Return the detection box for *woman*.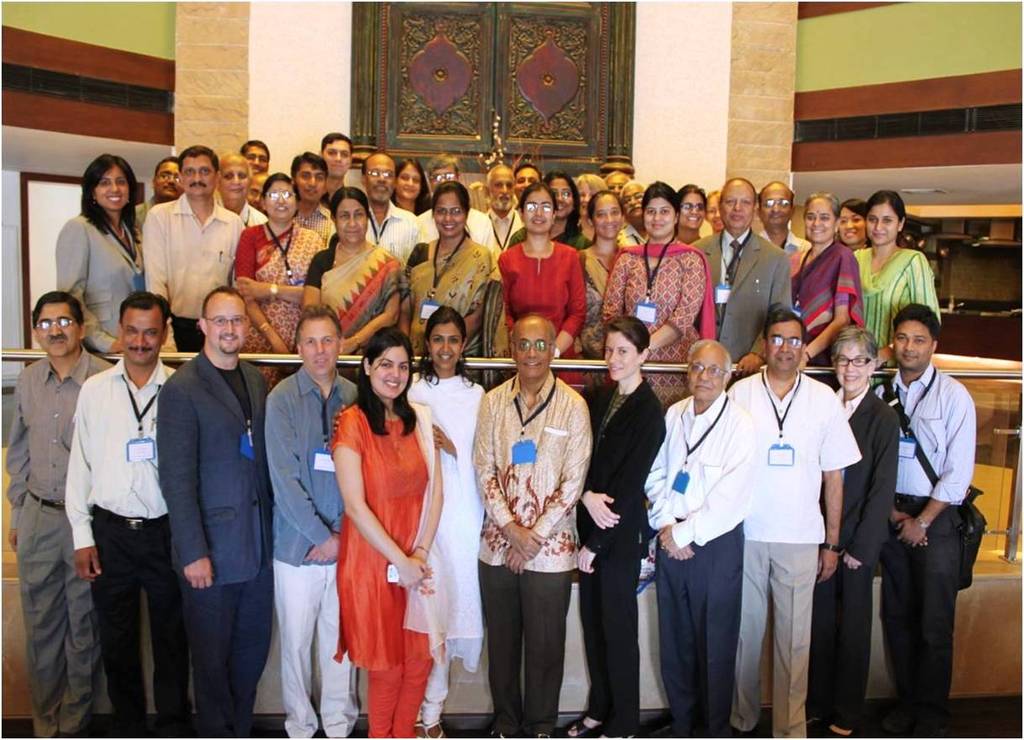
bbox=[838, 197, 868, 249].
